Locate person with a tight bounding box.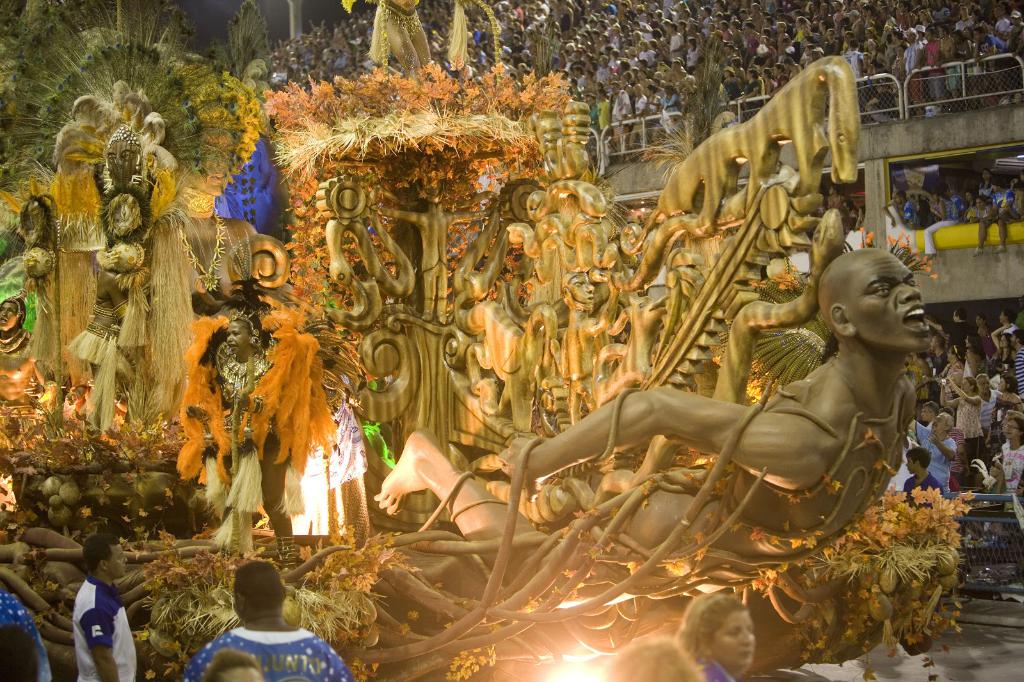
detection(182, 560, 351, 681).
